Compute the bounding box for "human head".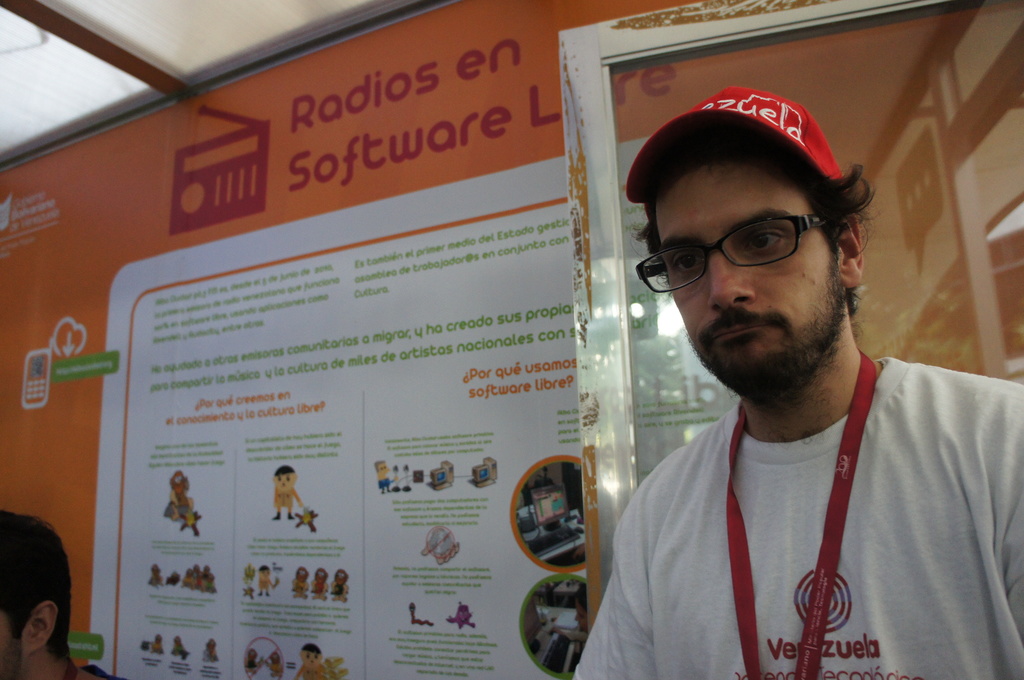
(188, 564, 212, 582).
